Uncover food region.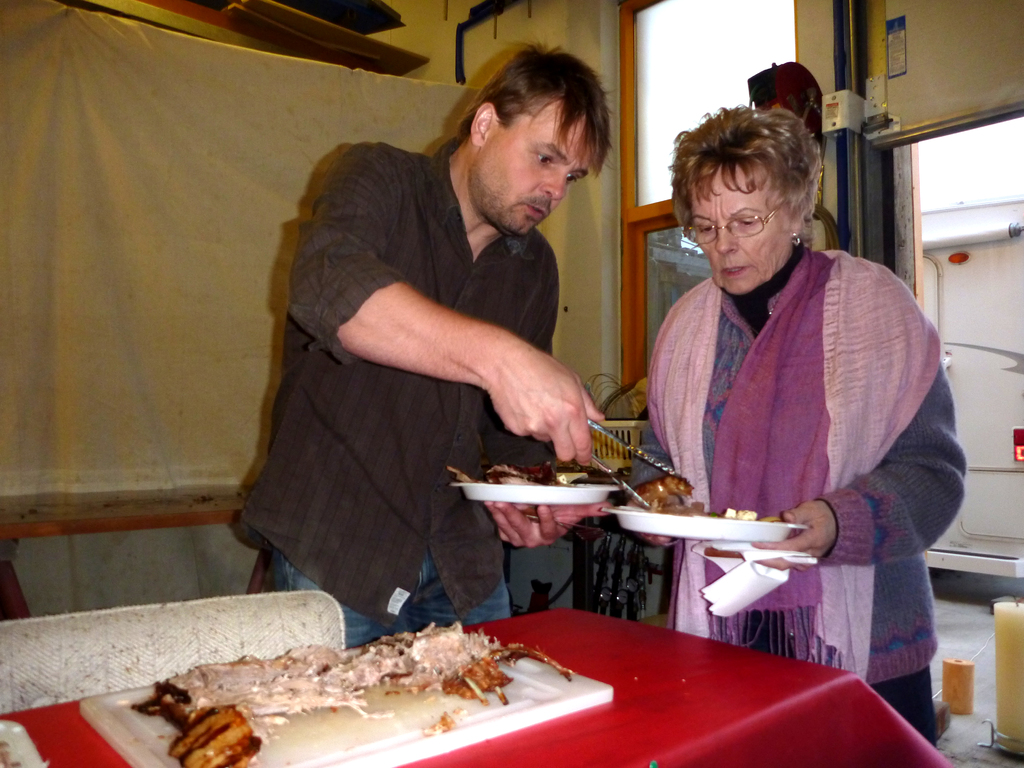
Uncovered: select_region(120, 633, 572, 748).
